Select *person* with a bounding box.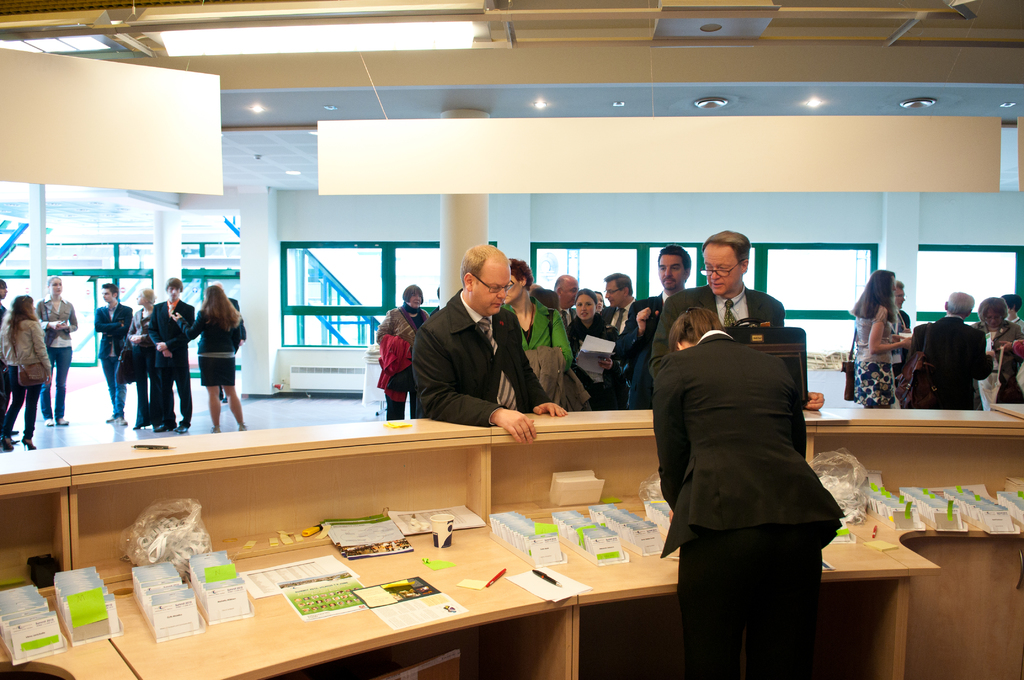
x1=0, y1=294, x2=54, y2=451.
